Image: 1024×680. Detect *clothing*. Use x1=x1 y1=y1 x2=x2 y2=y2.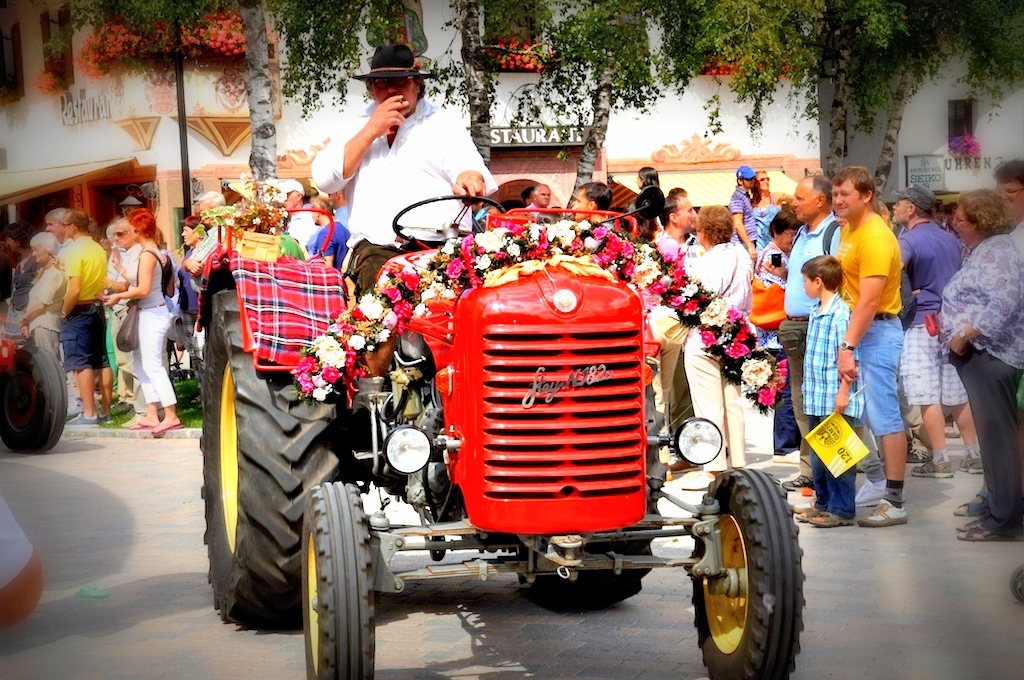
x1=798 y1=294 x2=860 y2=518.
